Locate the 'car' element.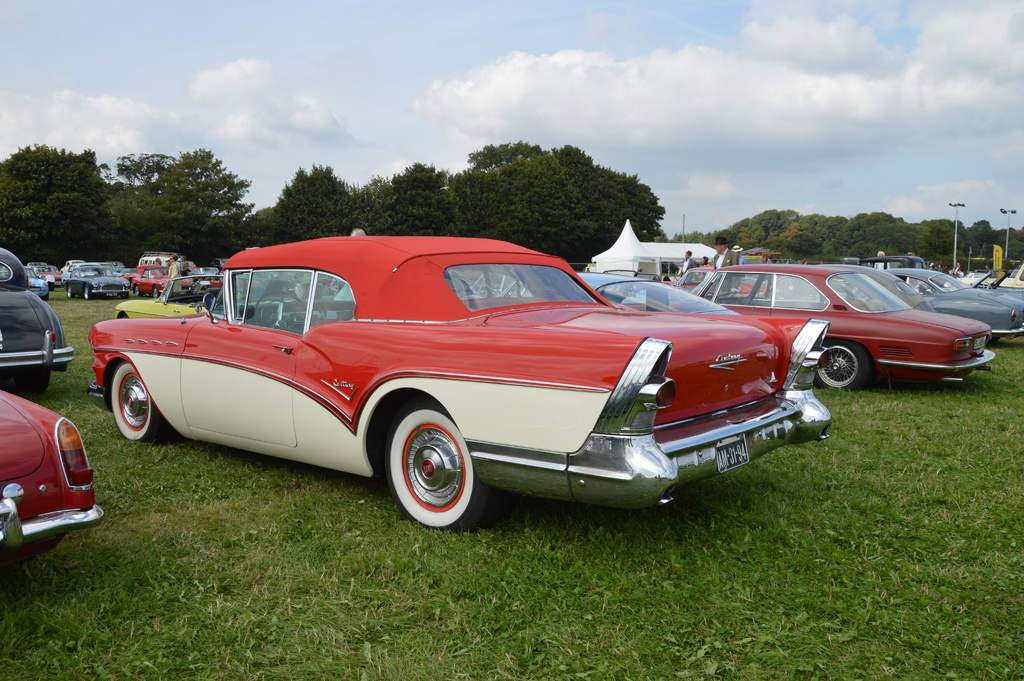
Element bbox: rect(0, 250, 72, 397).
